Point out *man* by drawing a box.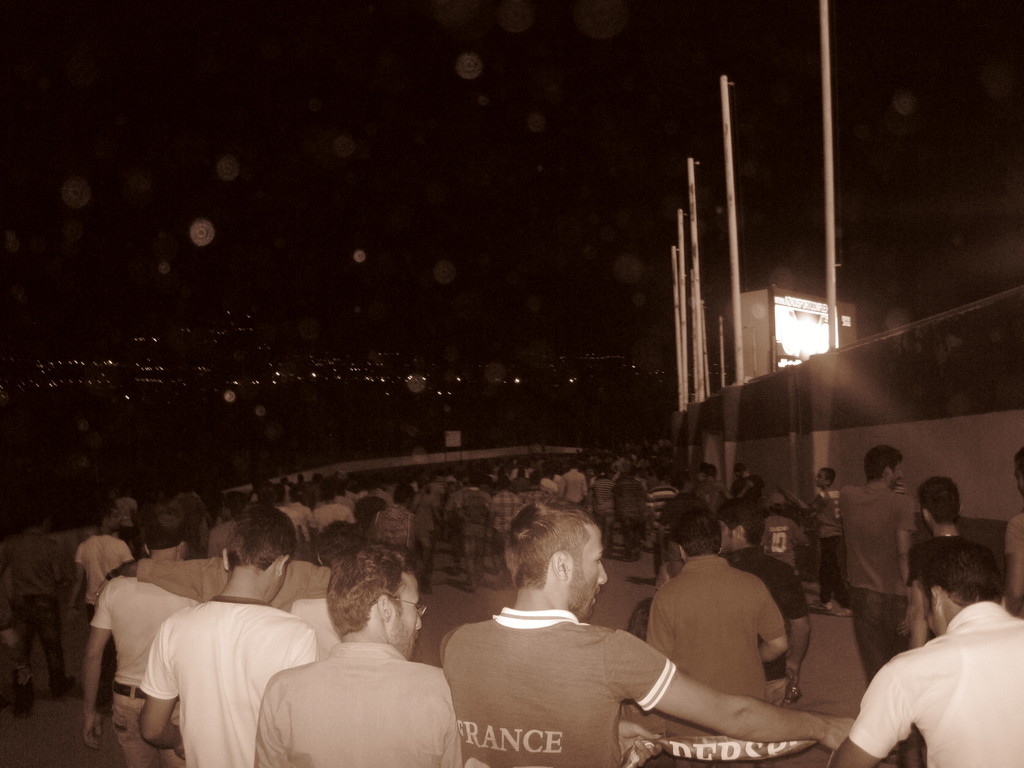
region(457, 492, 857, 767).
